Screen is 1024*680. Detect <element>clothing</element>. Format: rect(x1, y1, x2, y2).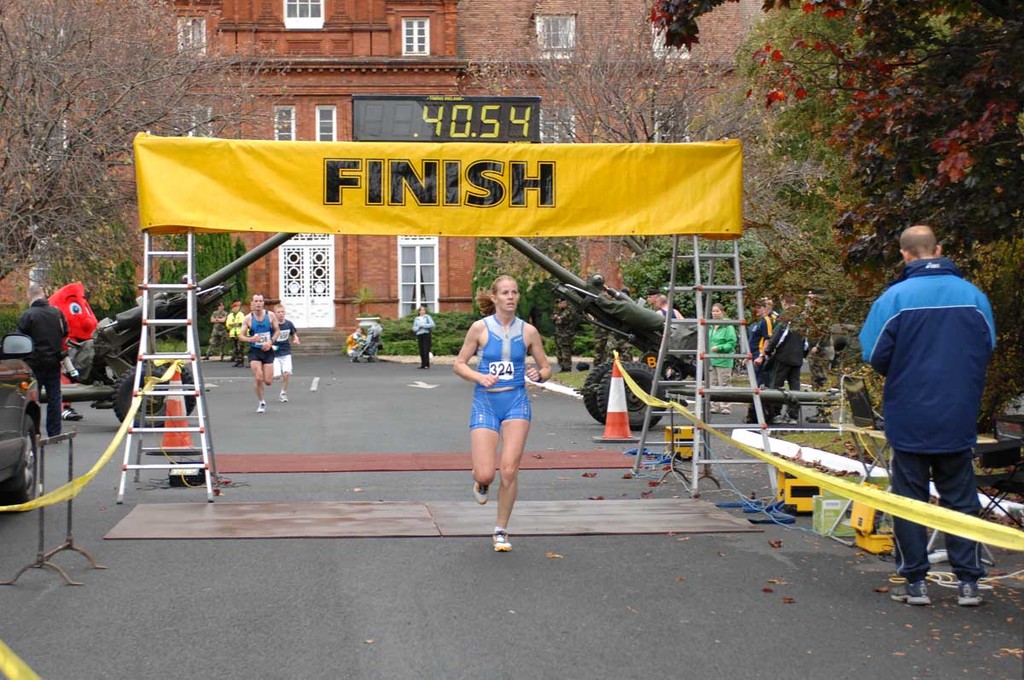
rect(224, 310, 241, 363).
